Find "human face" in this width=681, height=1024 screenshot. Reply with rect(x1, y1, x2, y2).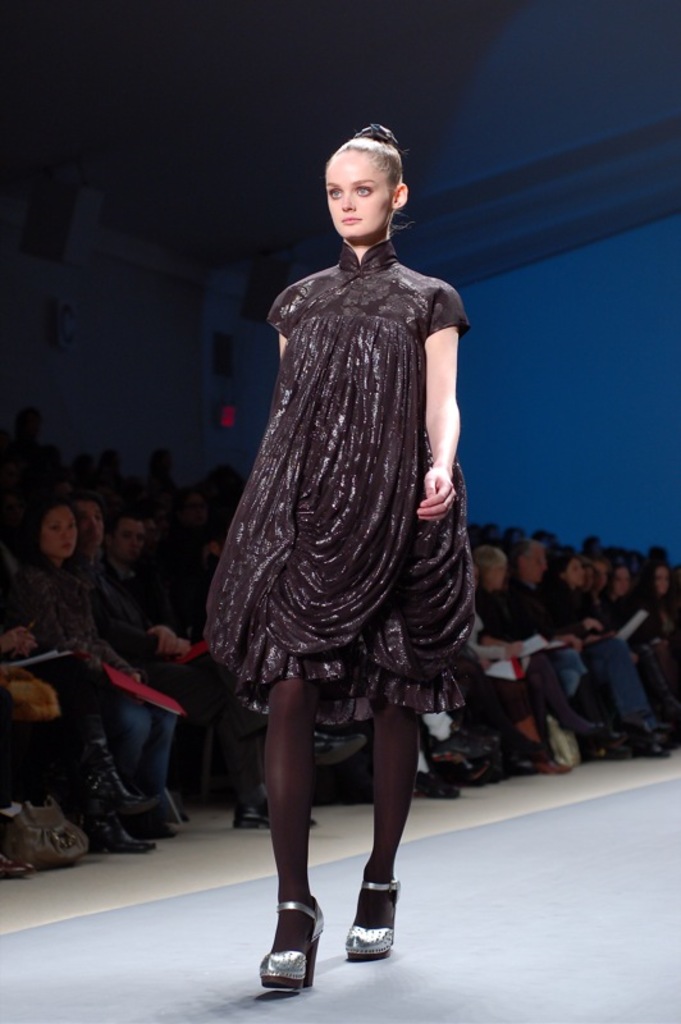
rect(486, 564, 504, 590).
